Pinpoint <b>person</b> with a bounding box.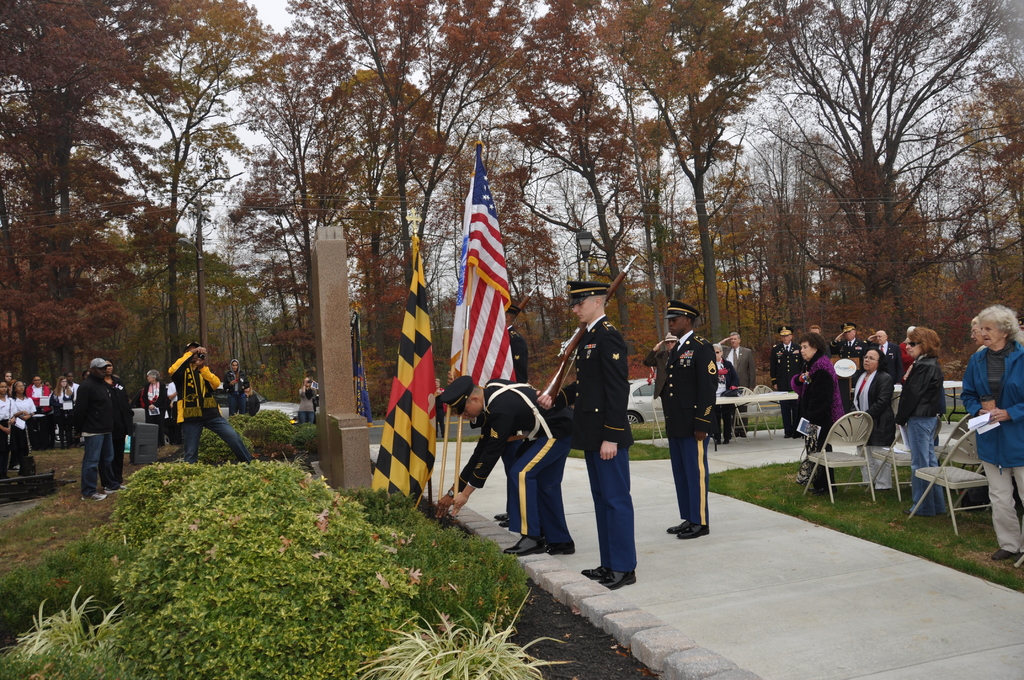
(140,366,173,437).
